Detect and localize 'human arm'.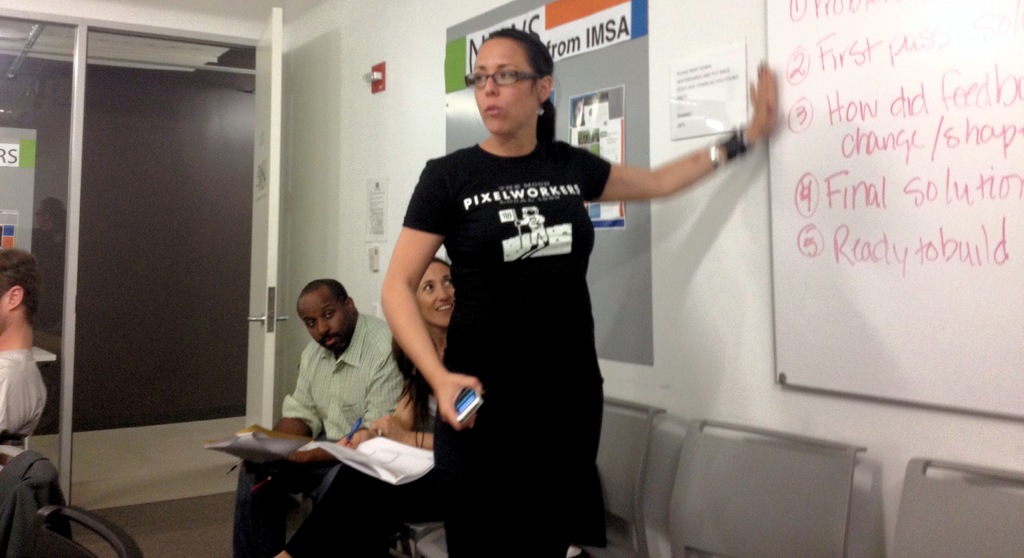
Localized at BBox(560, 58, 782, 202).
